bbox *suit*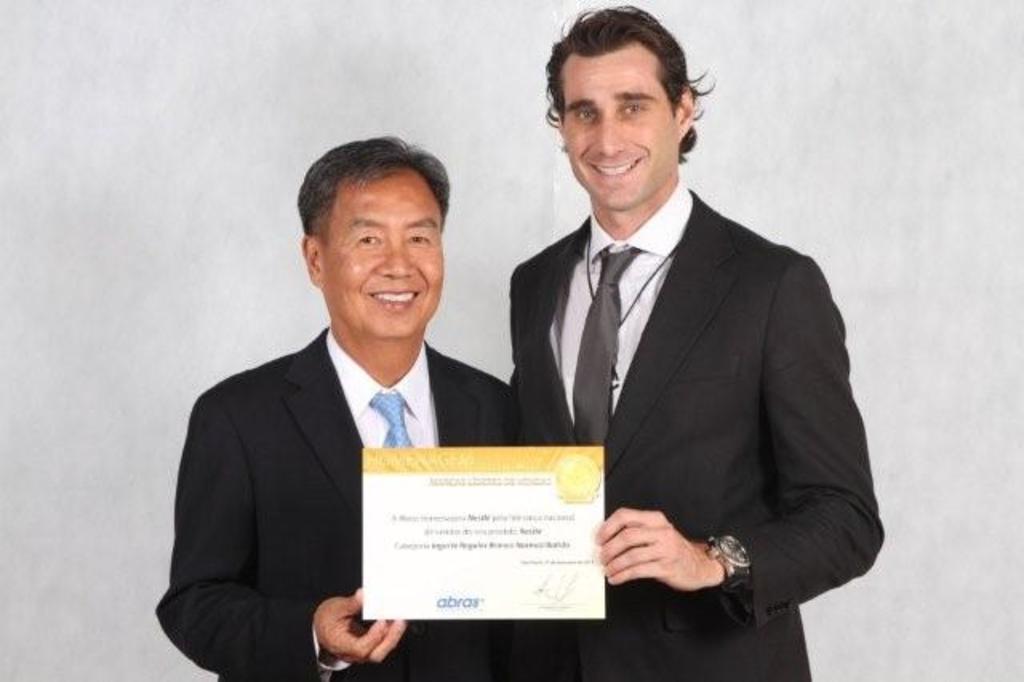
<box>507,178,886,680</box>
